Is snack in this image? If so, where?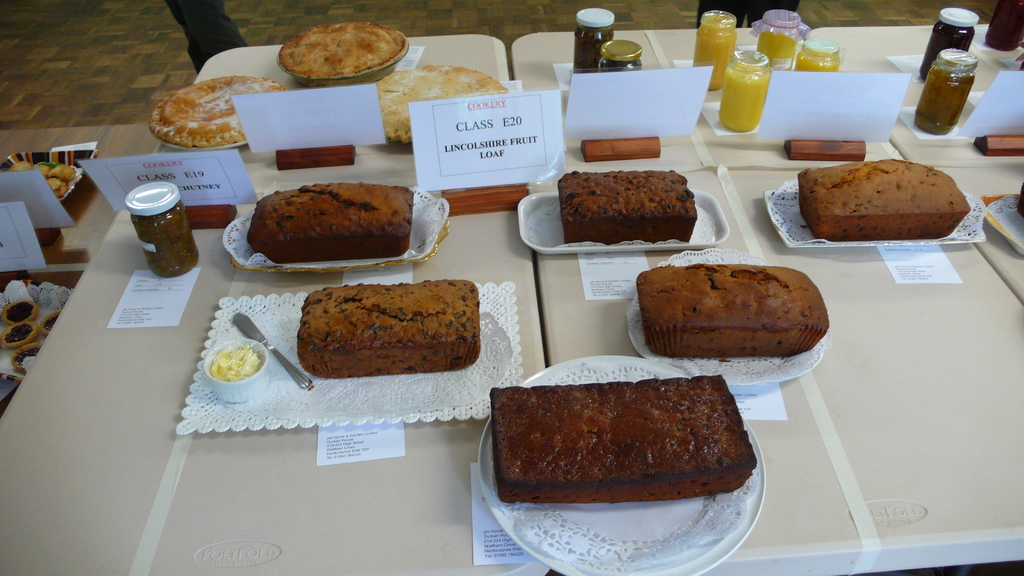
Yes, at Rect(248, 184, 412, 258).
